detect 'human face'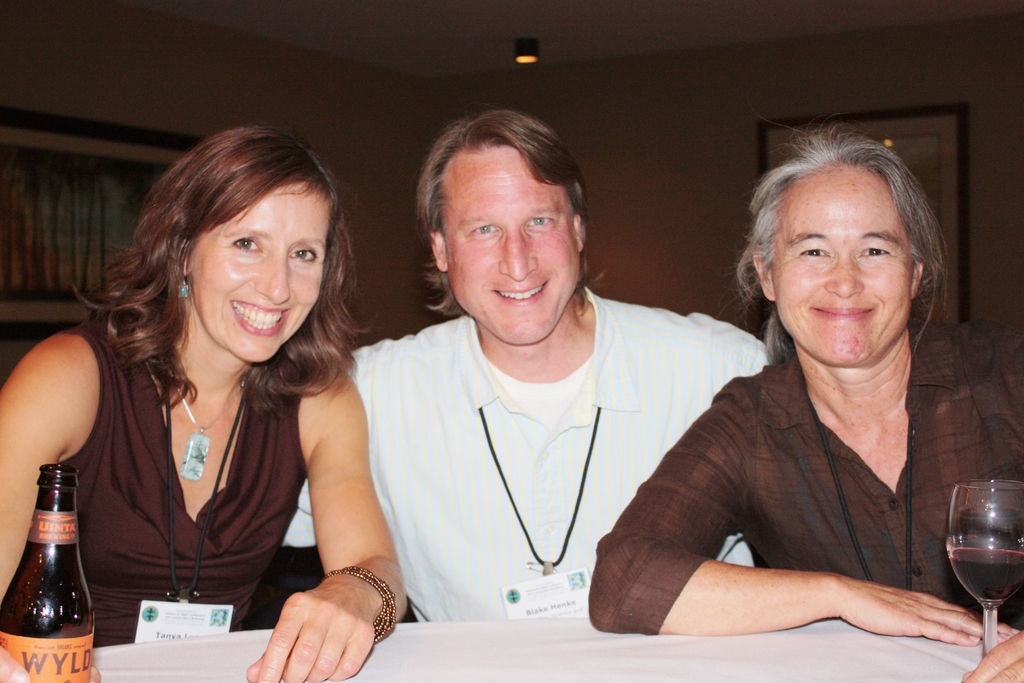
BBox(191, 186, 328, 360)
